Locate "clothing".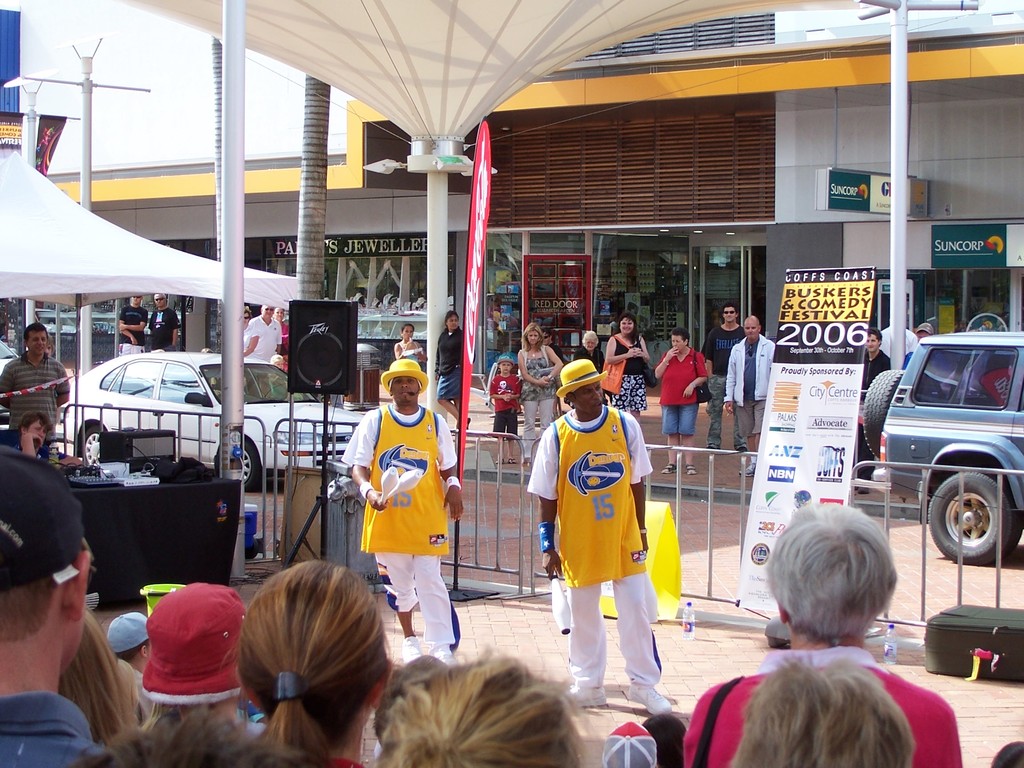
Bounding box: {"left": 490, "top": 368, "right": 523, "bottom": 430}.
